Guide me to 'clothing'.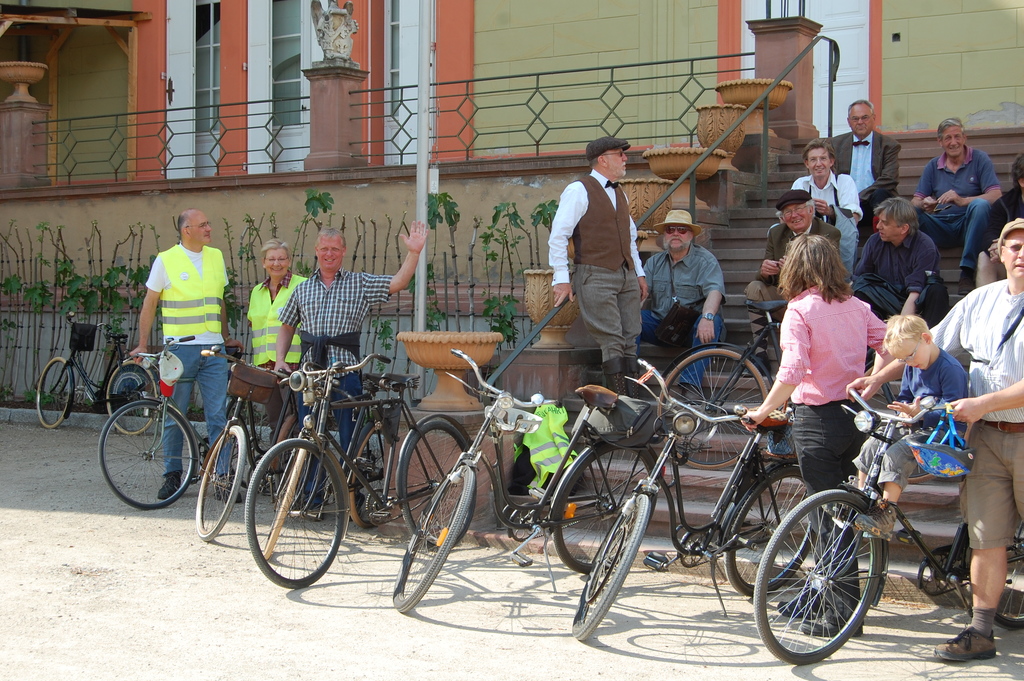
Guidance: x1=797, y1=168, x2=863, y2=219.
